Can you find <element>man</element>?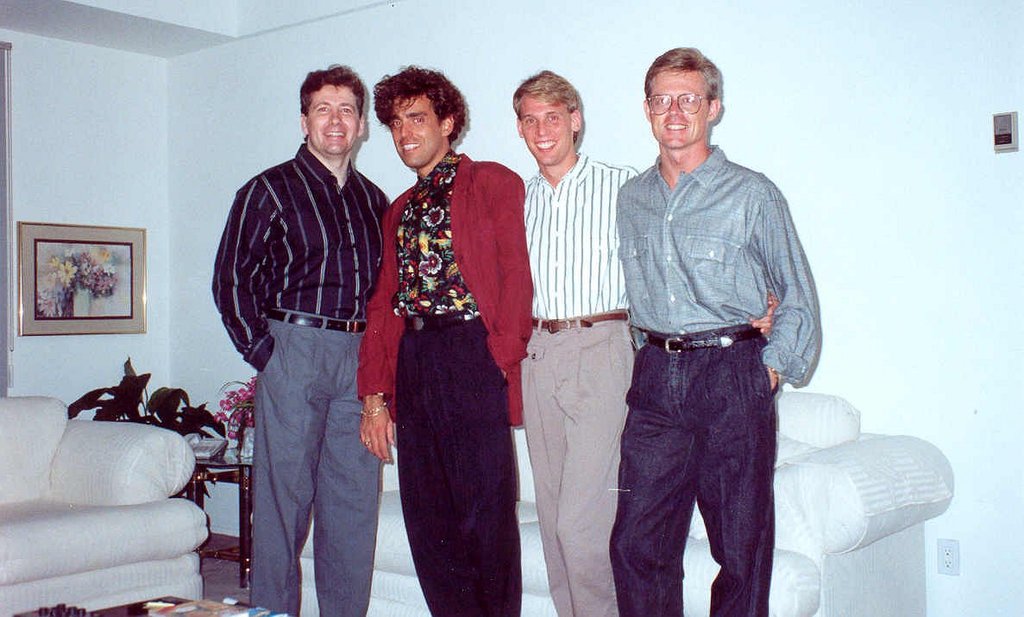
Yes, bounding box: bbox=(353, 59, 531, 616).
